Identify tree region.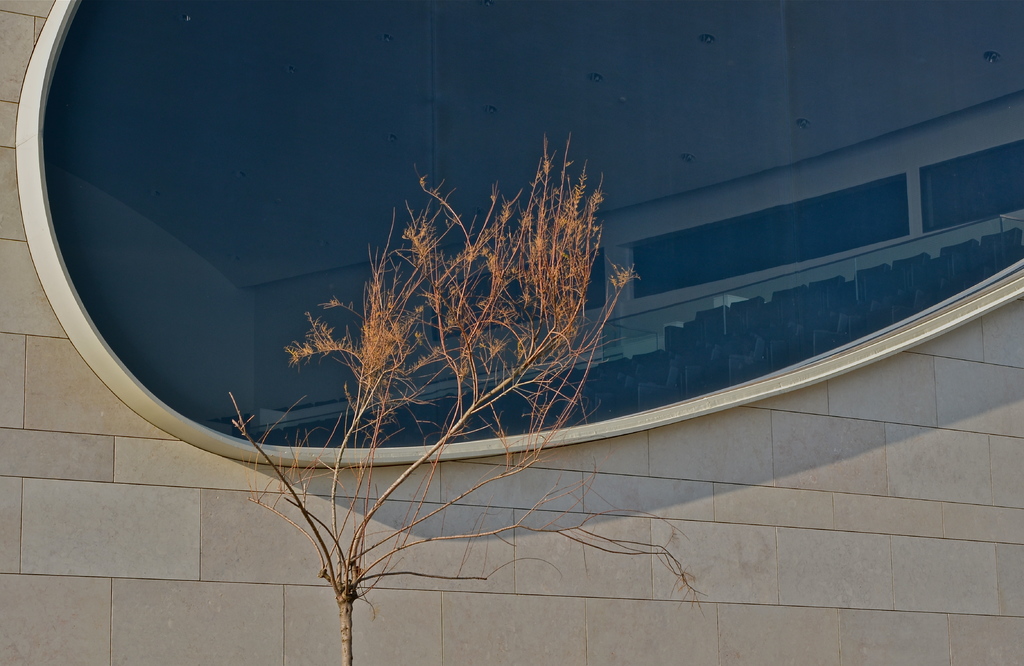
Region: BBox(227, 138, 712, 665).
